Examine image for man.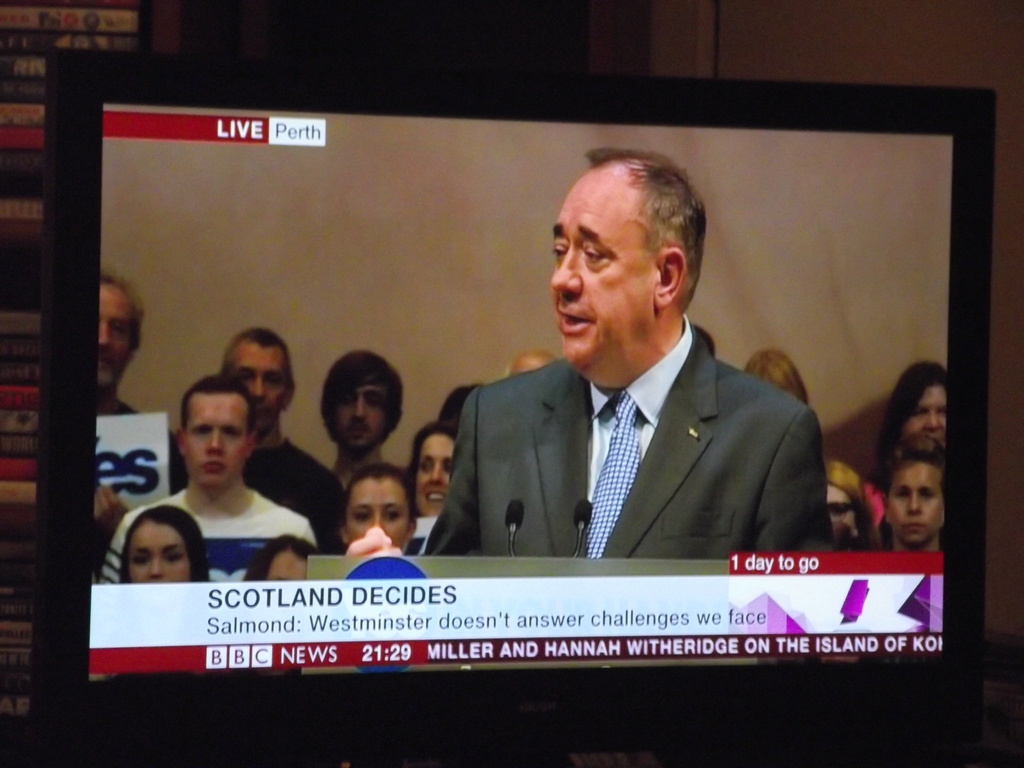
Examination result: box=[95, 271, 147, 420].
